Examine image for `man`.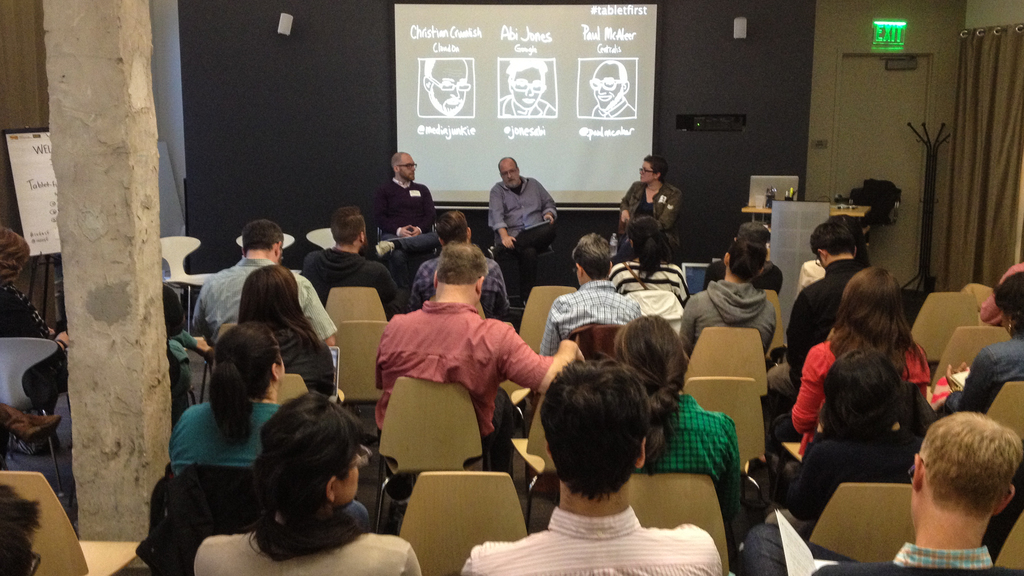
Examination result: bbox(191, 220, 341, 342).
